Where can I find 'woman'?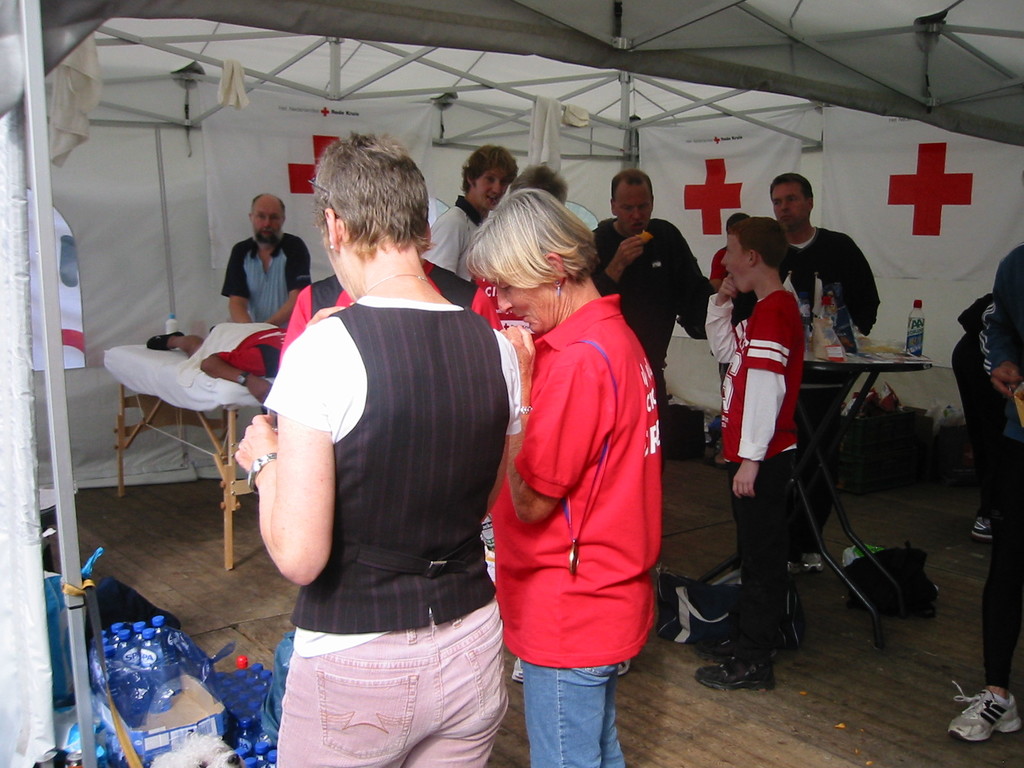
You can find it at crop(456, 187, 625, 767).
